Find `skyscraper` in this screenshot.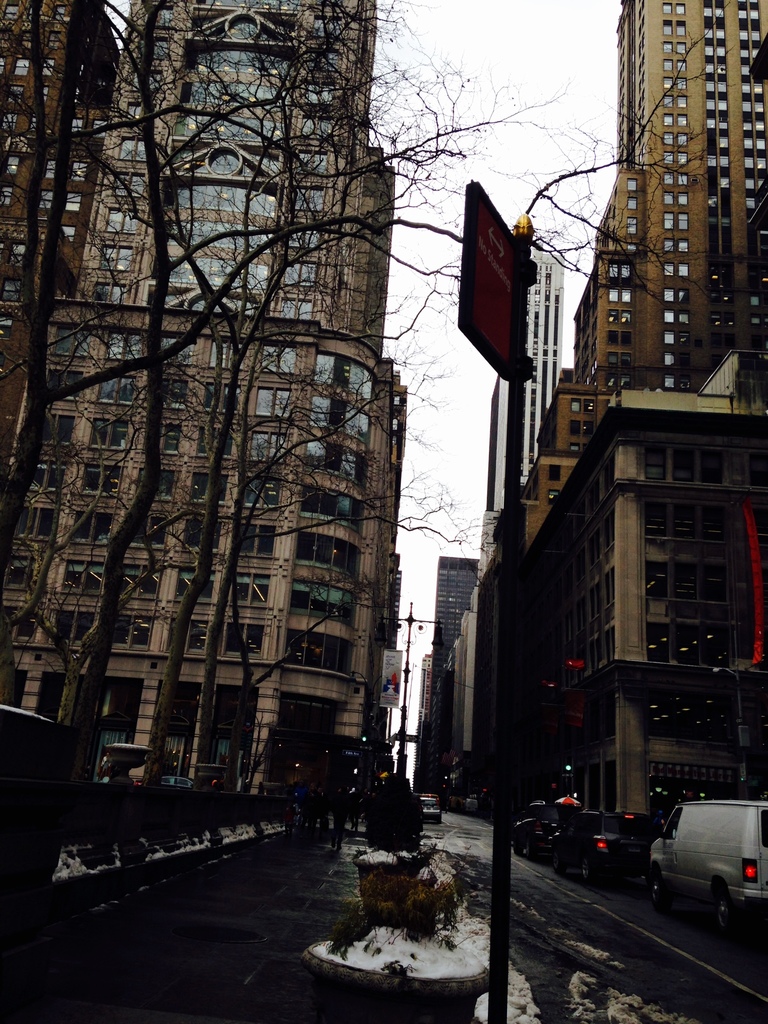
The bounding box for `skyscraper` is <box>540,0,739,541</box>.
